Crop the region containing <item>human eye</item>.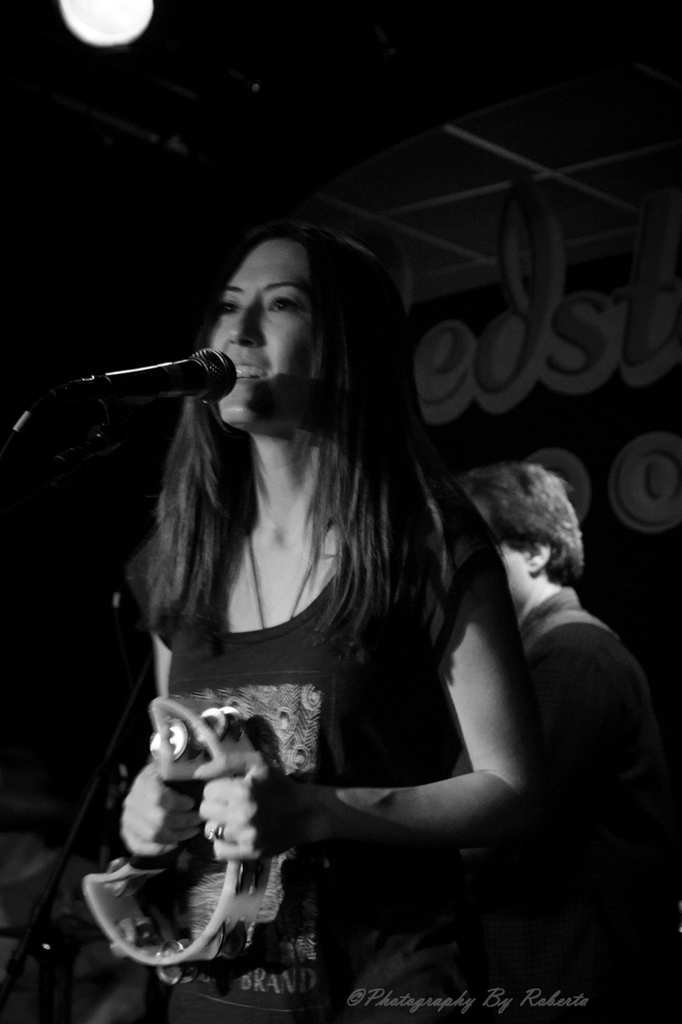
Crop region: [262,290,303,318].
